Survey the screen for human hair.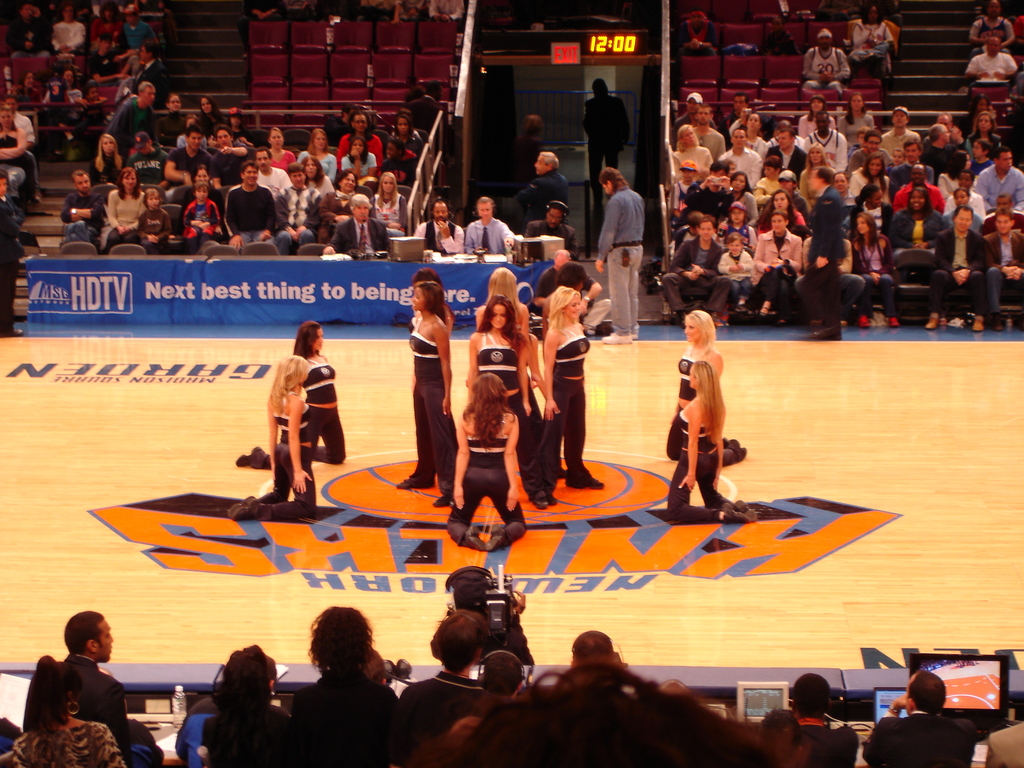
Survey found: {"x1": 593, "y1": 78, "x2": 609, "y2": 97}.
